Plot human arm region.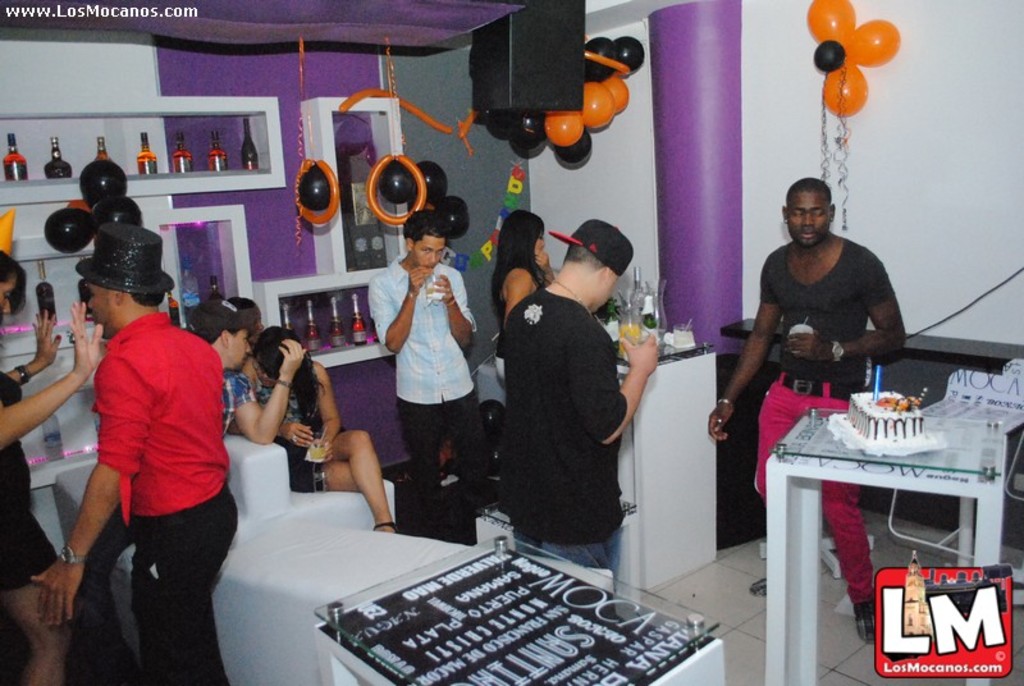
Plotted at bbox=(502, 267, 527, 328).
